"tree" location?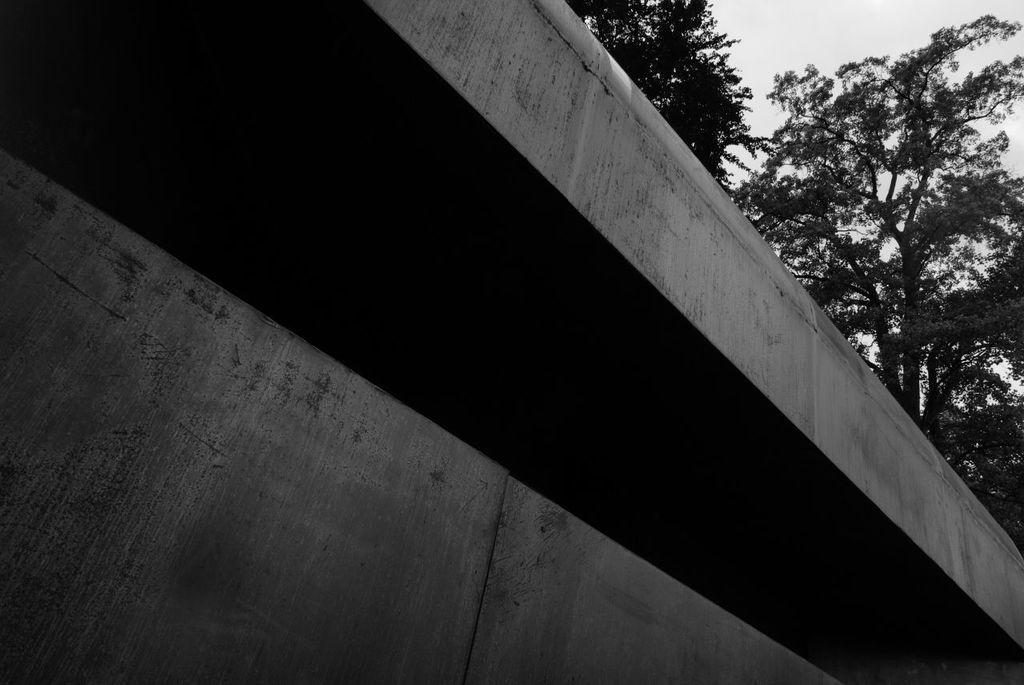
locate(559, 0, 1023, 550)
